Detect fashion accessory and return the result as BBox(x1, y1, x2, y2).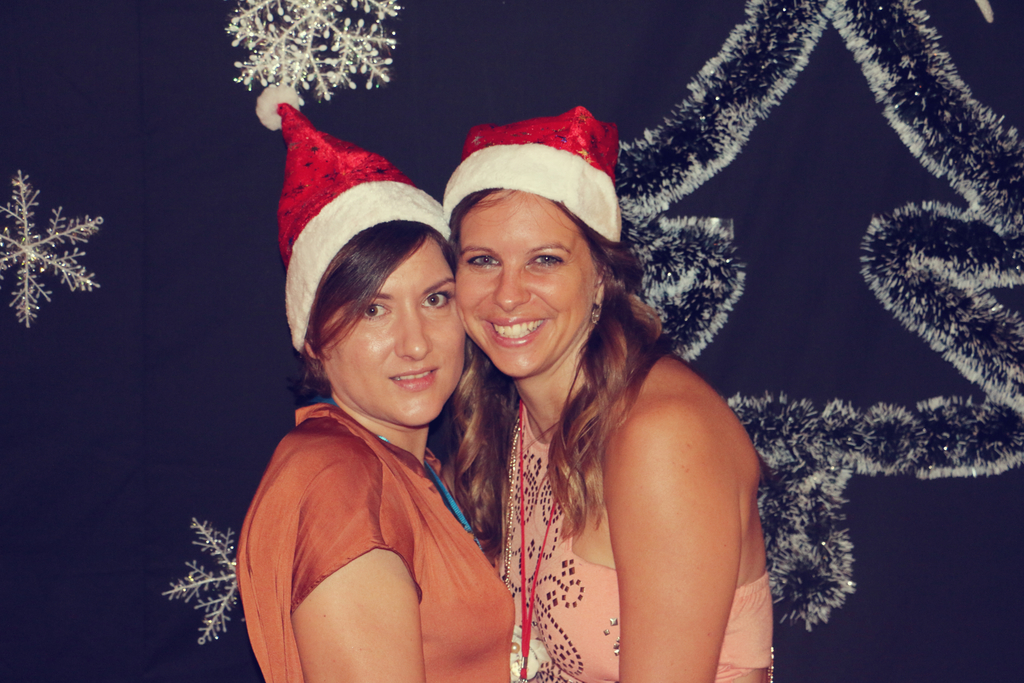
BBox(589, 300, 601, 325).
